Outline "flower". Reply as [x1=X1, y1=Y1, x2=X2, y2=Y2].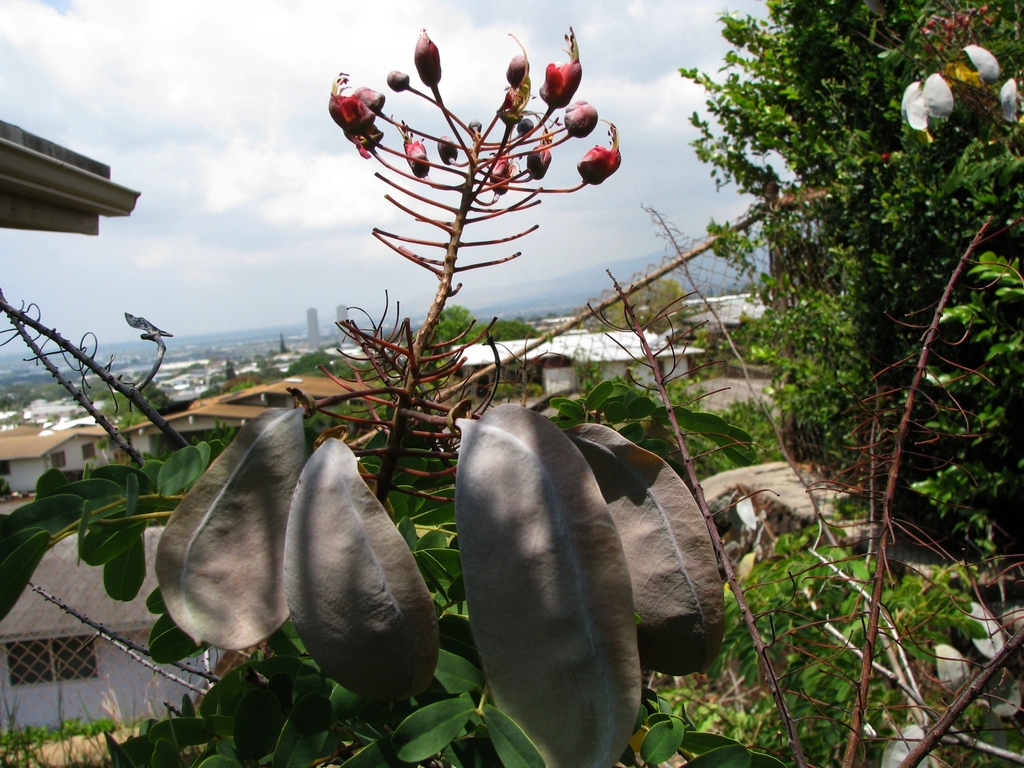
[x1=900, y1=69, x2=954, y2=143].
